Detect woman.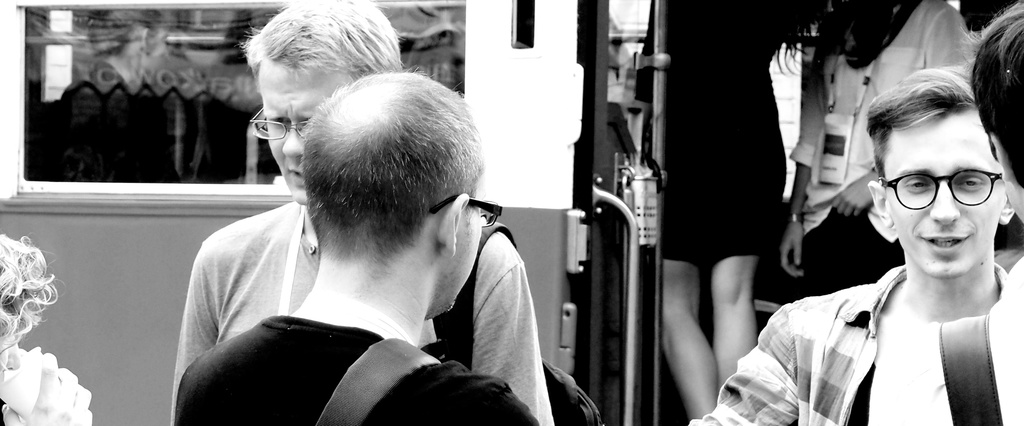
Detected at 0,229,93,425.
